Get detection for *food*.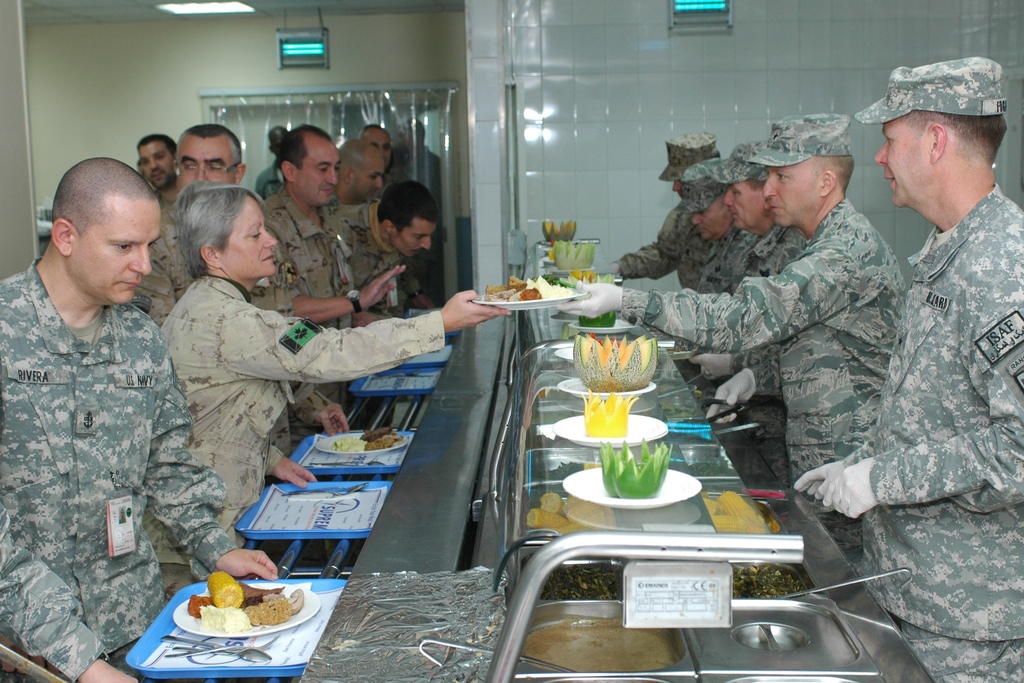
Detection: <bbox>579, 385, 641, 436</bbox>.
